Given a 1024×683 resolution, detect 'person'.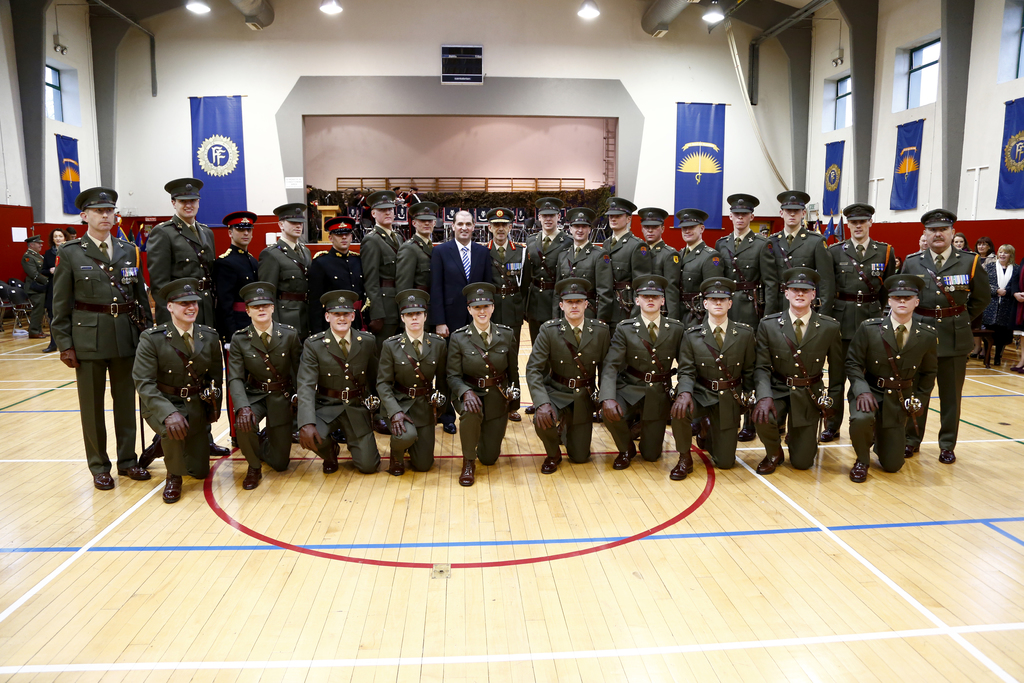
221 282 300 487.
